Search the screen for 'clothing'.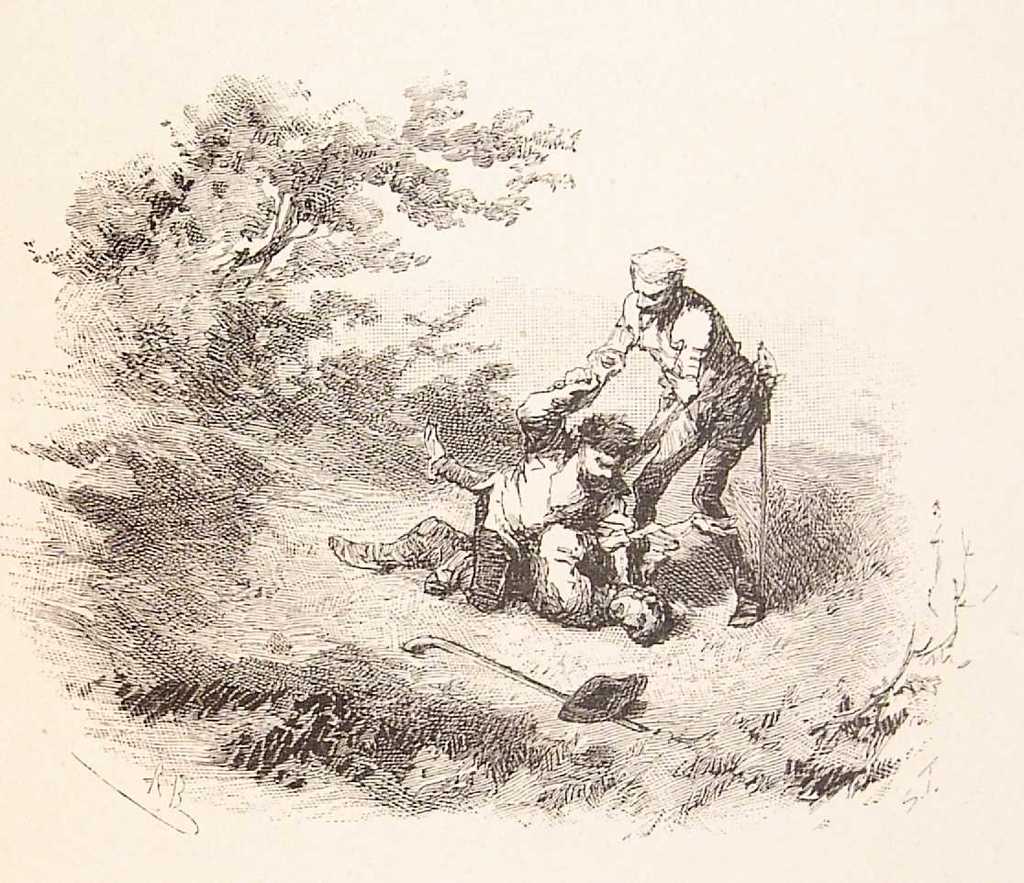
Found at pyautogui.locateOnScreen(462, 385, 627, 616).
